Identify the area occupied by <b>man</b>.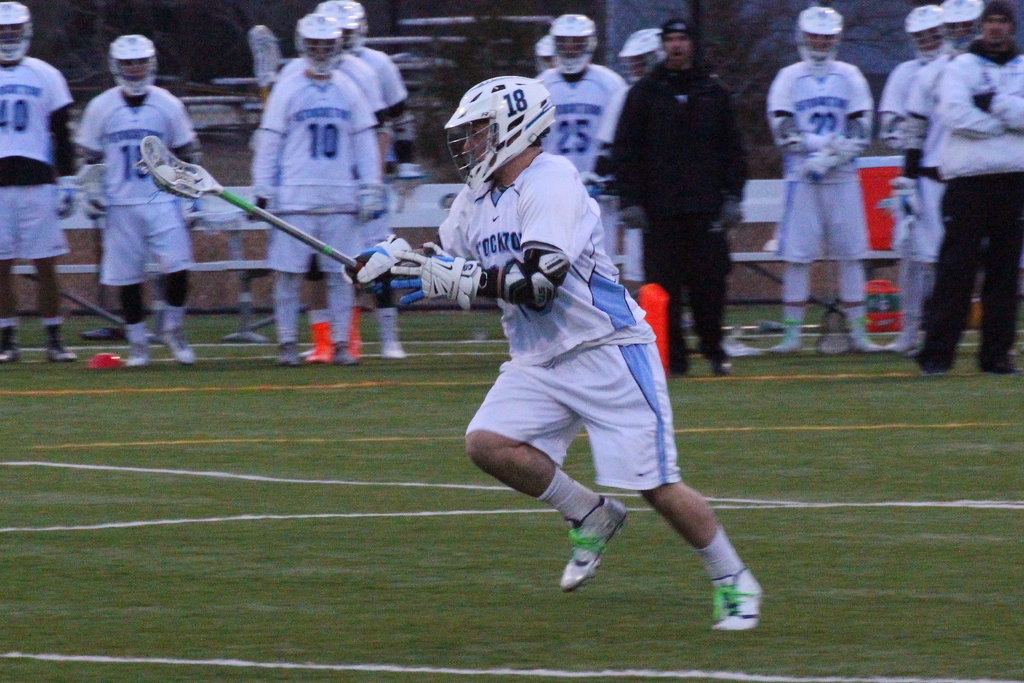
Area: <box>79,33,202,367</box>.
